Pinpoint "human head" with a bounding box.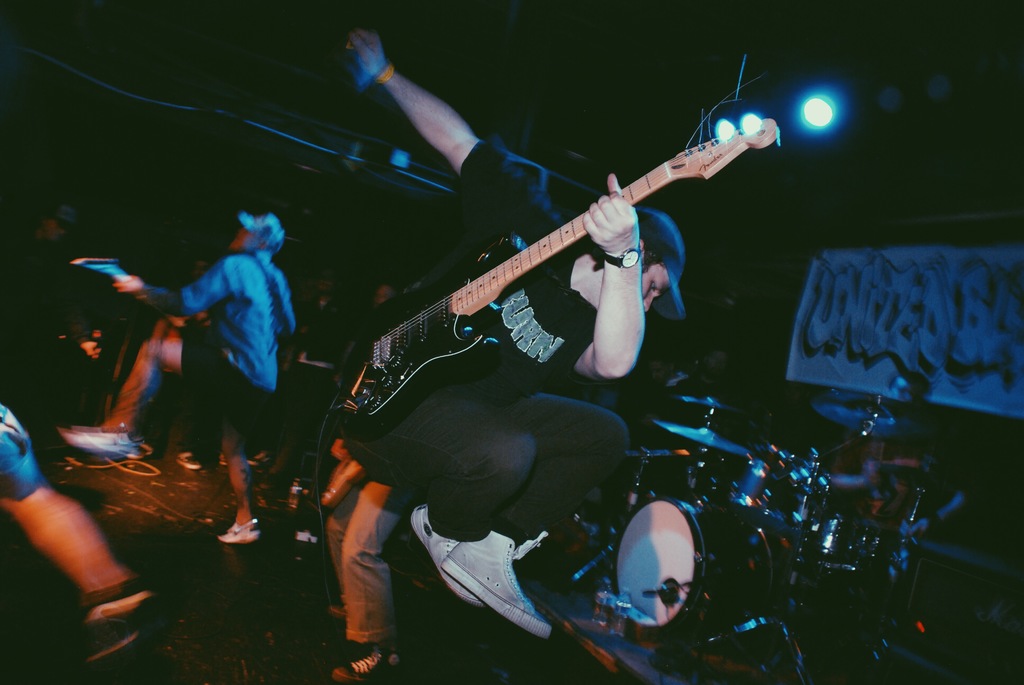
detection(369, 282, 400, 306).
